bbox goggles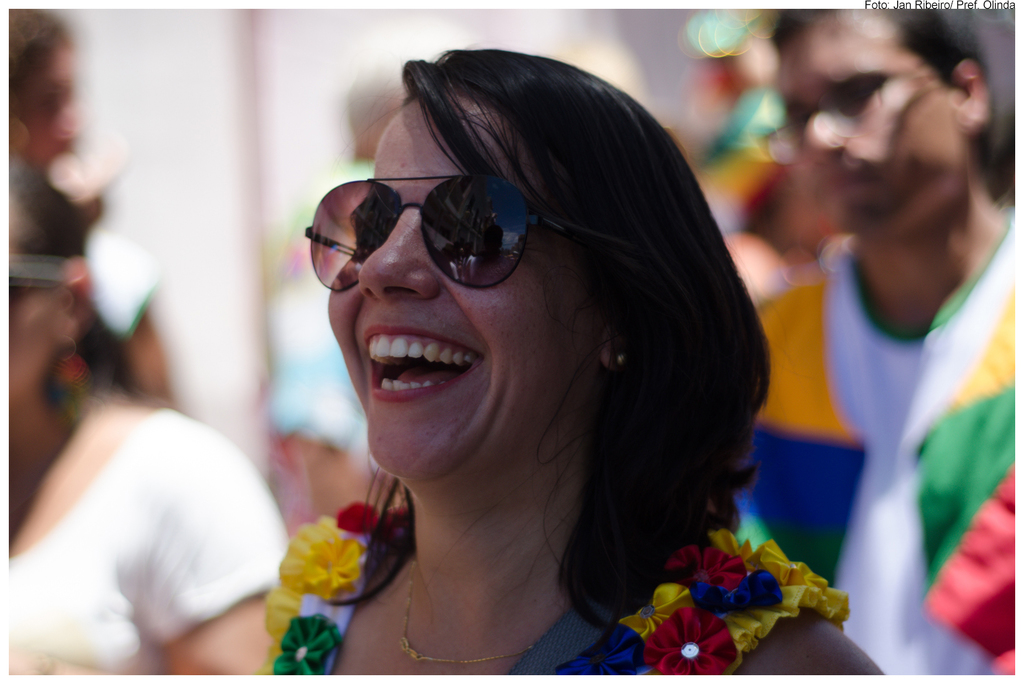
301,178,575,290
